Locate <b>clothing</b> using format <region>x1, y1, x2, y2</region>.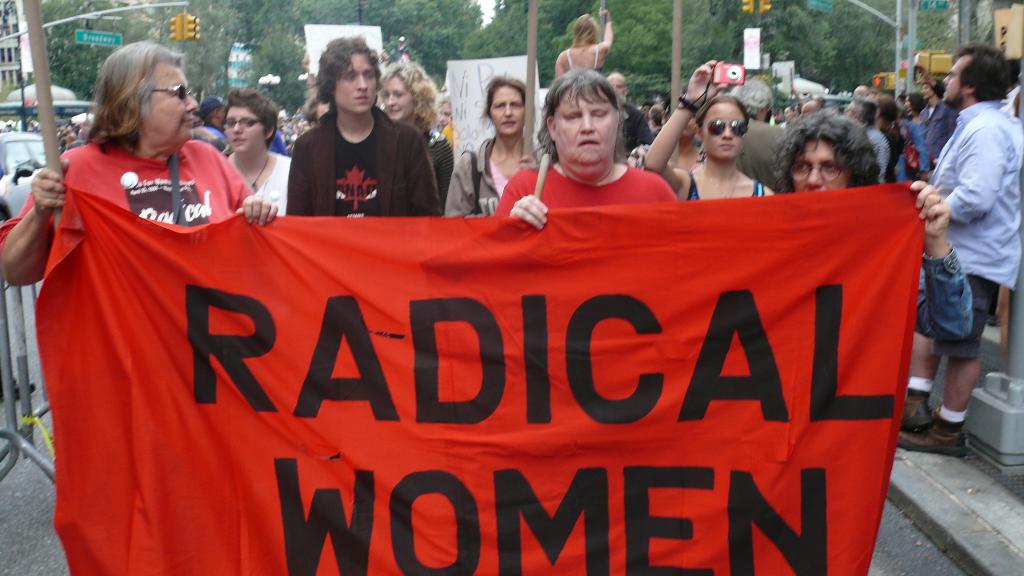
<region>435, 134, 548, 220</region>.
